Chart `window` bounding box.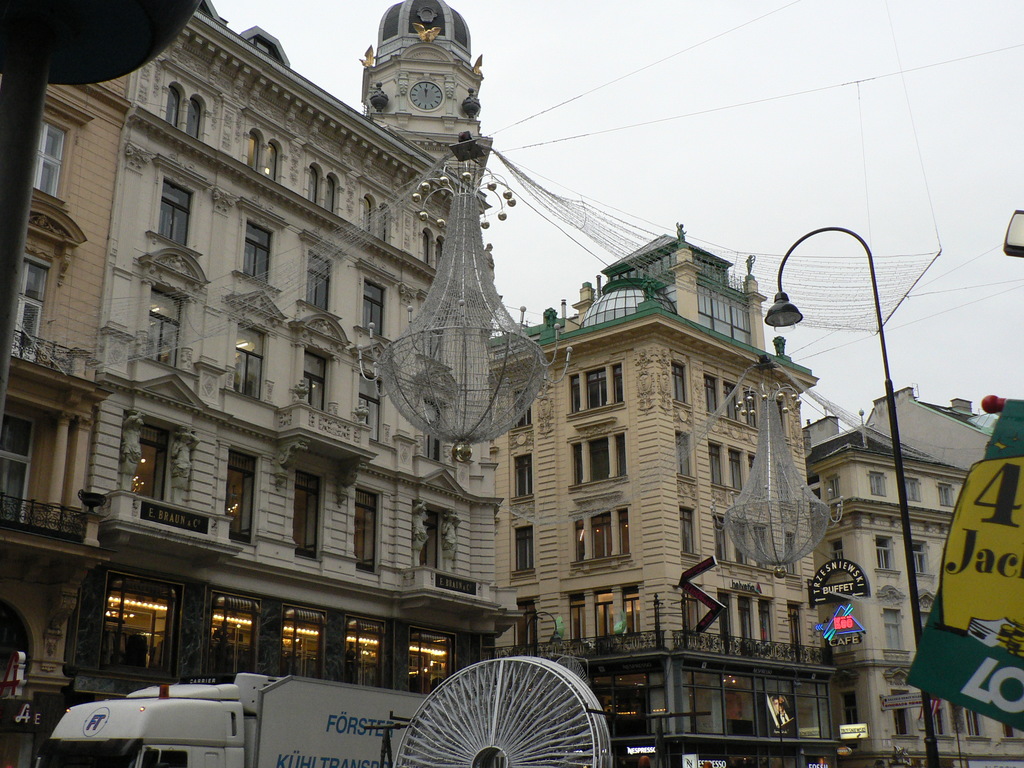
Charted: (left=103, top=574, right=178, bottom=680).
